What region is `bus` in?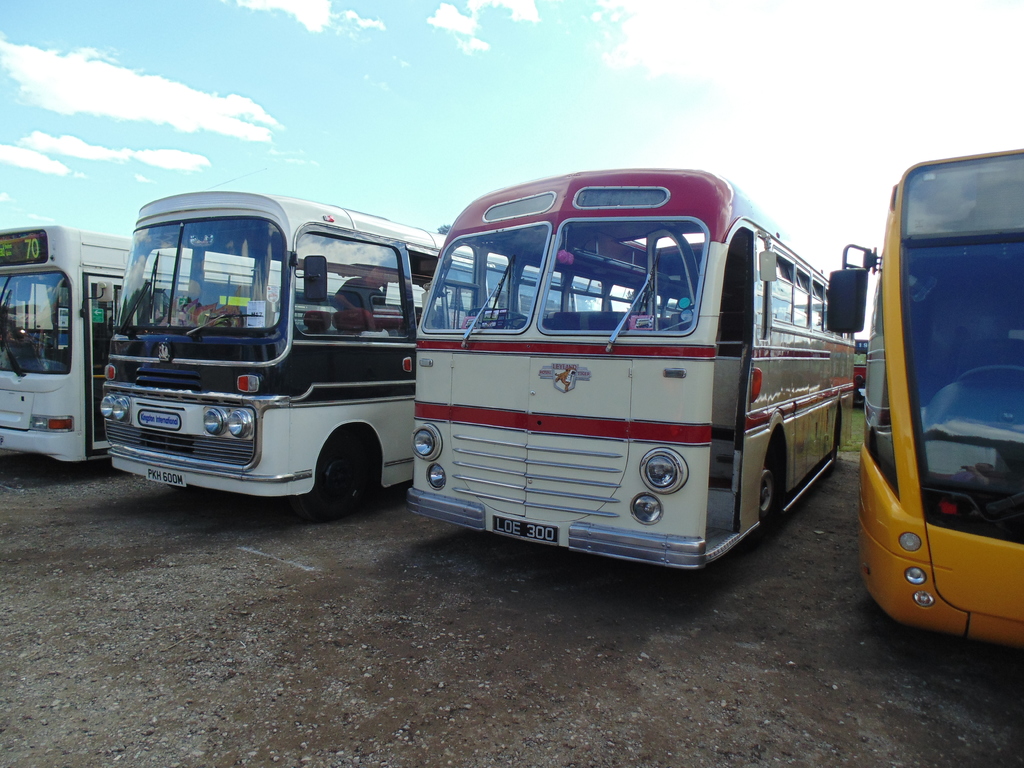
{"x1": 96, "y1": 195, "x2": 603, "y2": 516}.
